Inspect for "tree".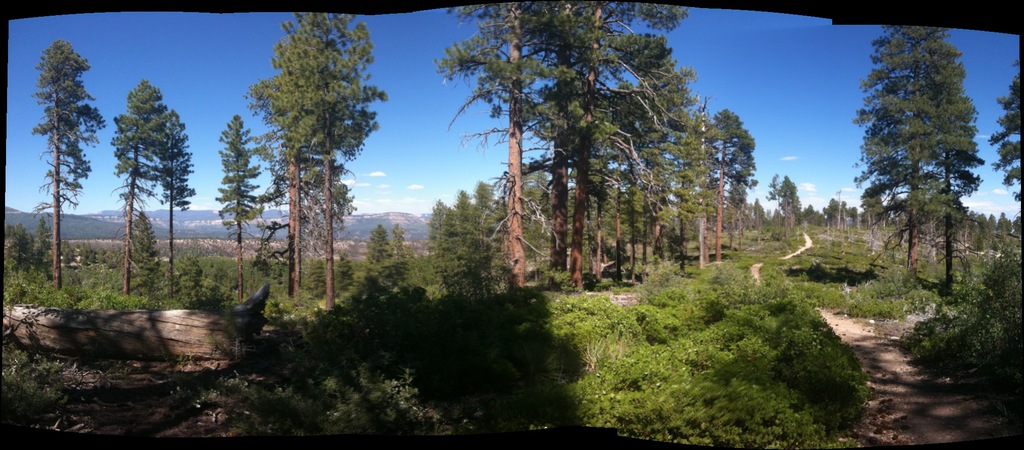
Inspection: (858,183,897,233).
